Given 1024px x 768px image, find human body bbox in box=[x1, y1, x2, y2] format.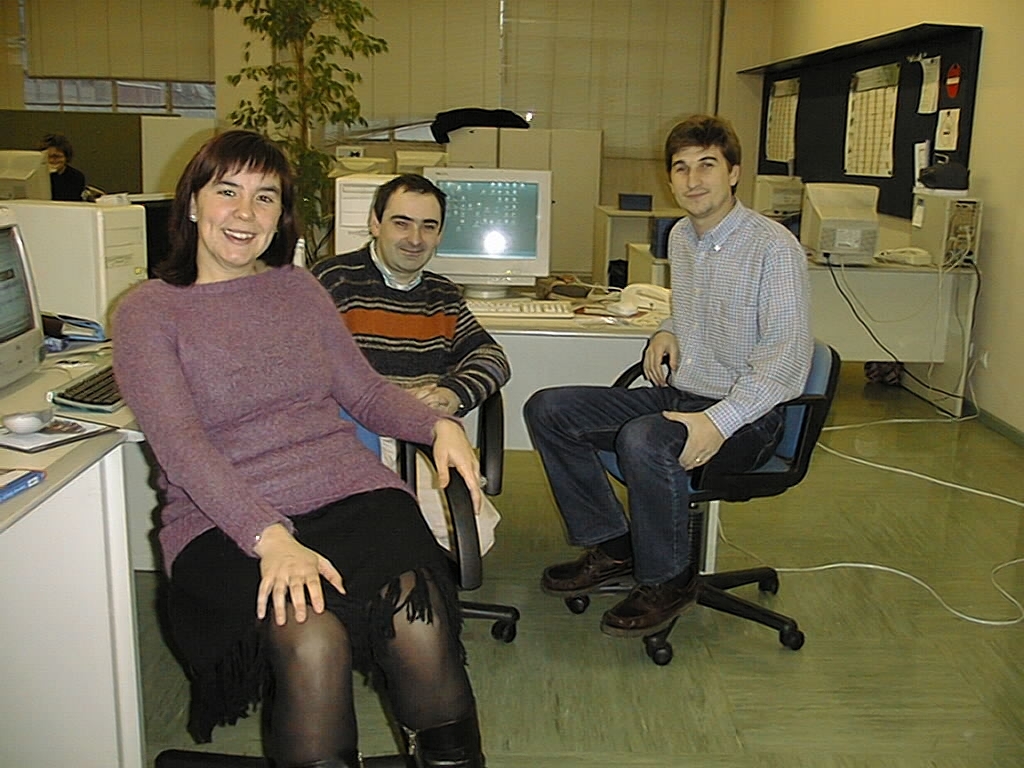
box=[311, 238, 512, 552].
